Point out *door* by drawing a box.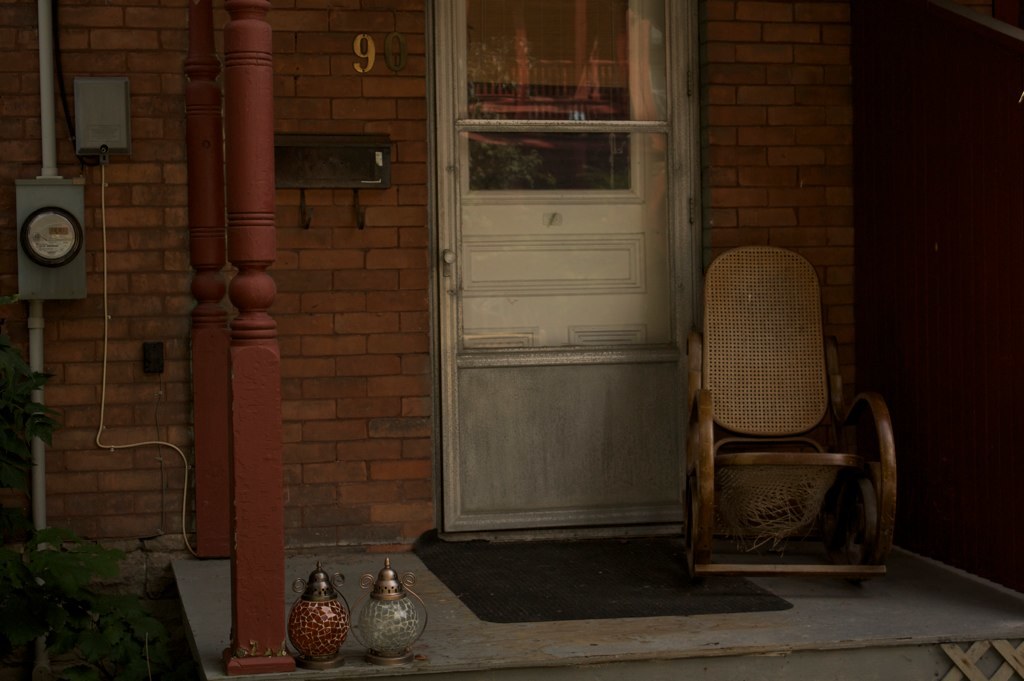
{"left": 422, "top": 0, "right": 703, "bottom": 533}.
